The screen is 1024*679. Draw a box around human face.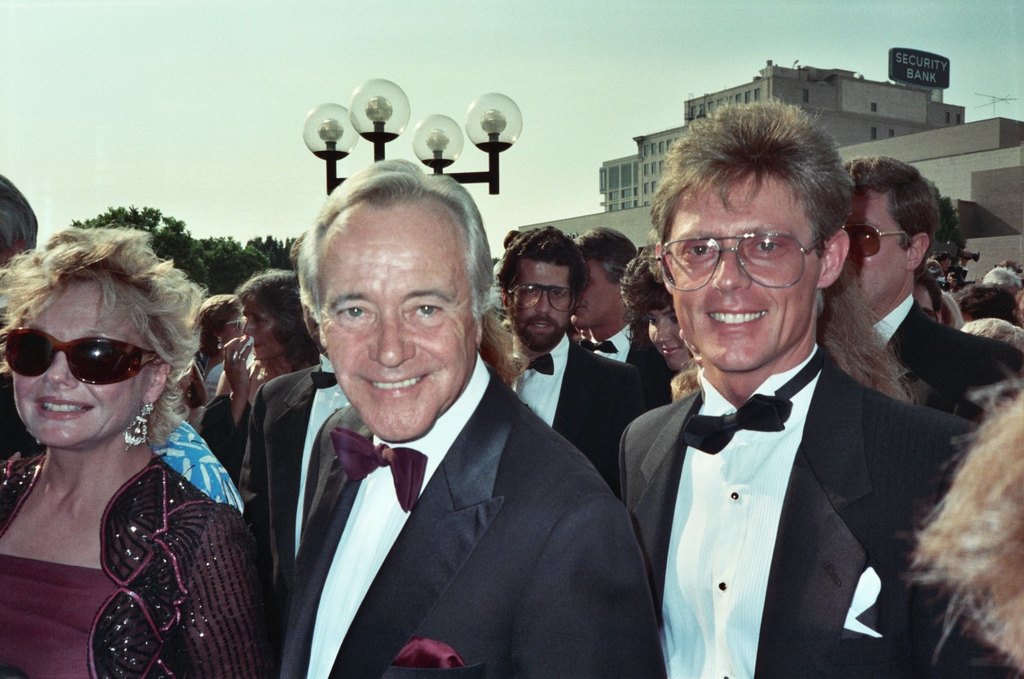
(x1=322, y1=195, x2=481, y2=441).
